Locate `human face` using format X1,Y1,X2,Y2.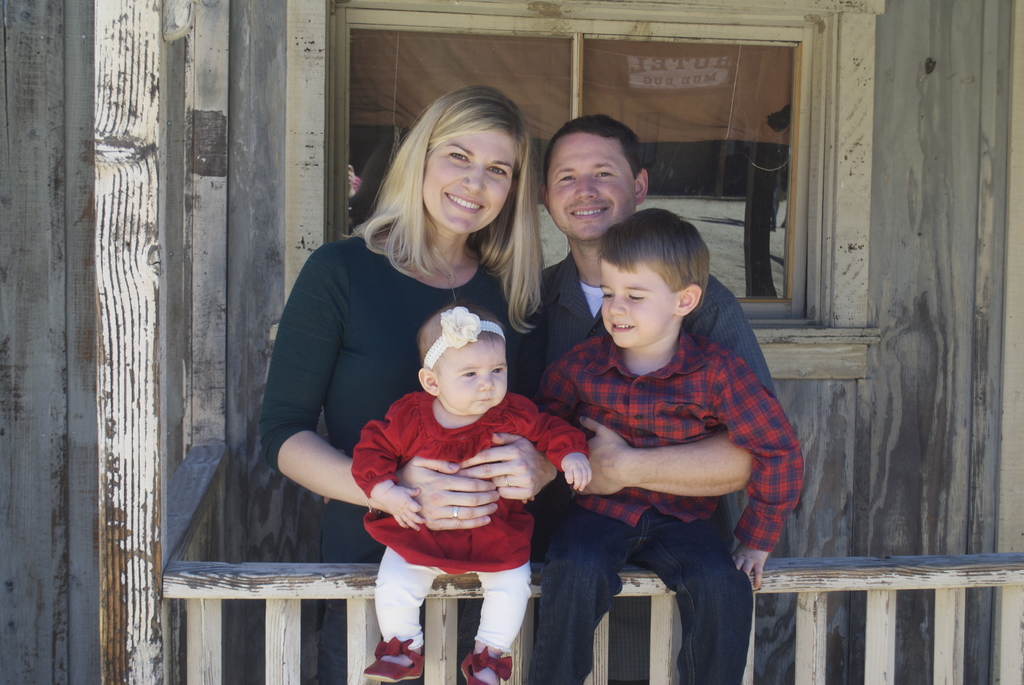
549,132,629,243.
